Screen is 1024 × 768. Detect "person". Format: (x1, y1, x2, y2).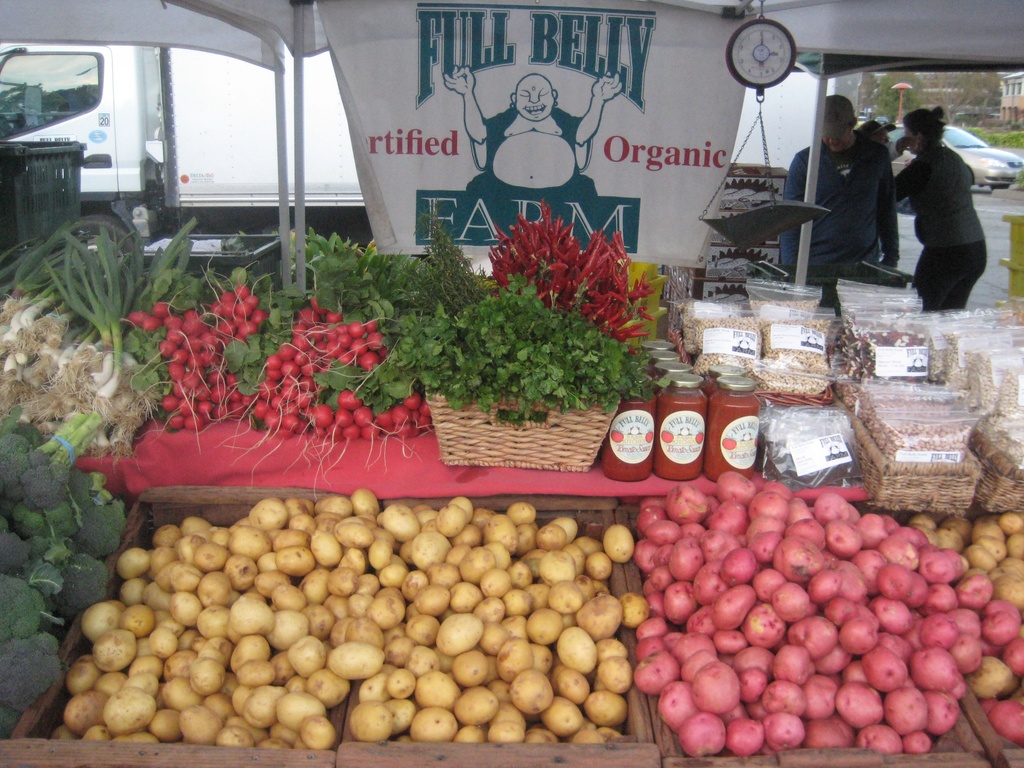
(780, 90, 905, 285).
